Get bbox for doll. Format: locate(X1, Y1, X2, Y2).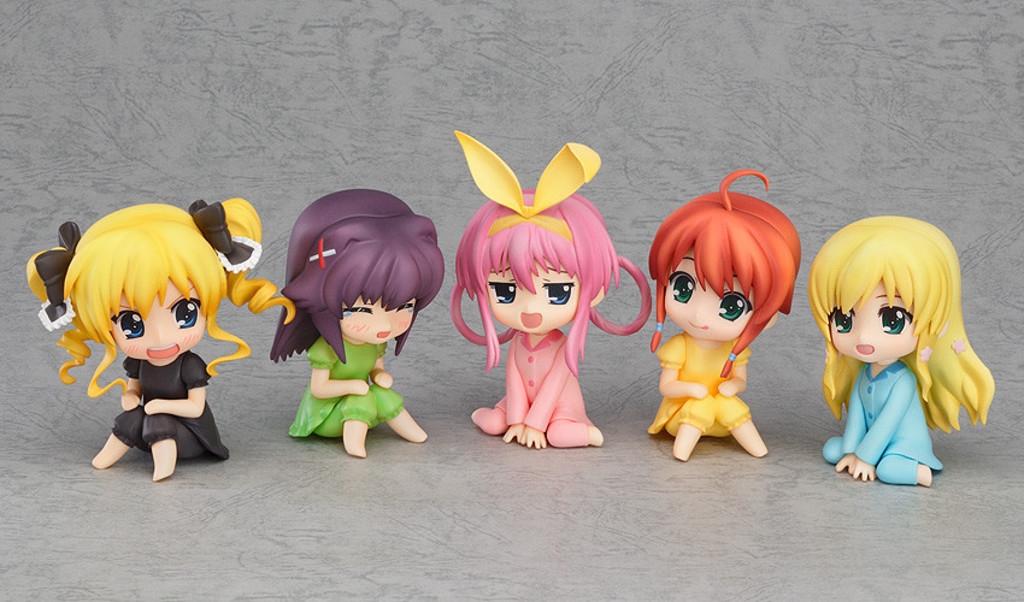
locate(267, 183, 443, 459).
